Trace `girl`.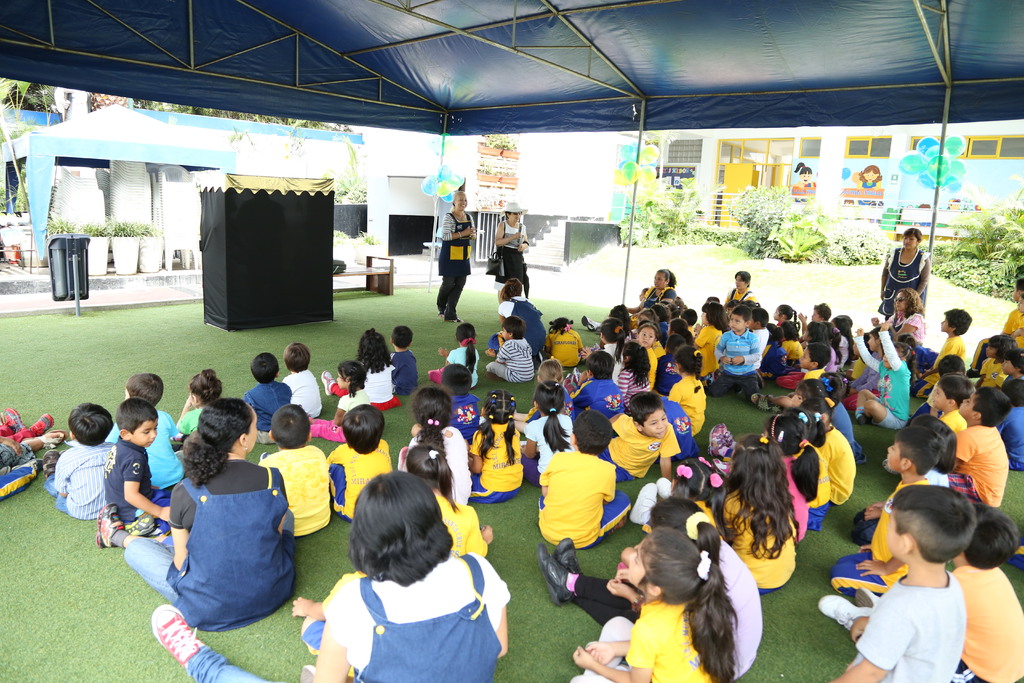
Traced to [771, 300, 797, 329].
